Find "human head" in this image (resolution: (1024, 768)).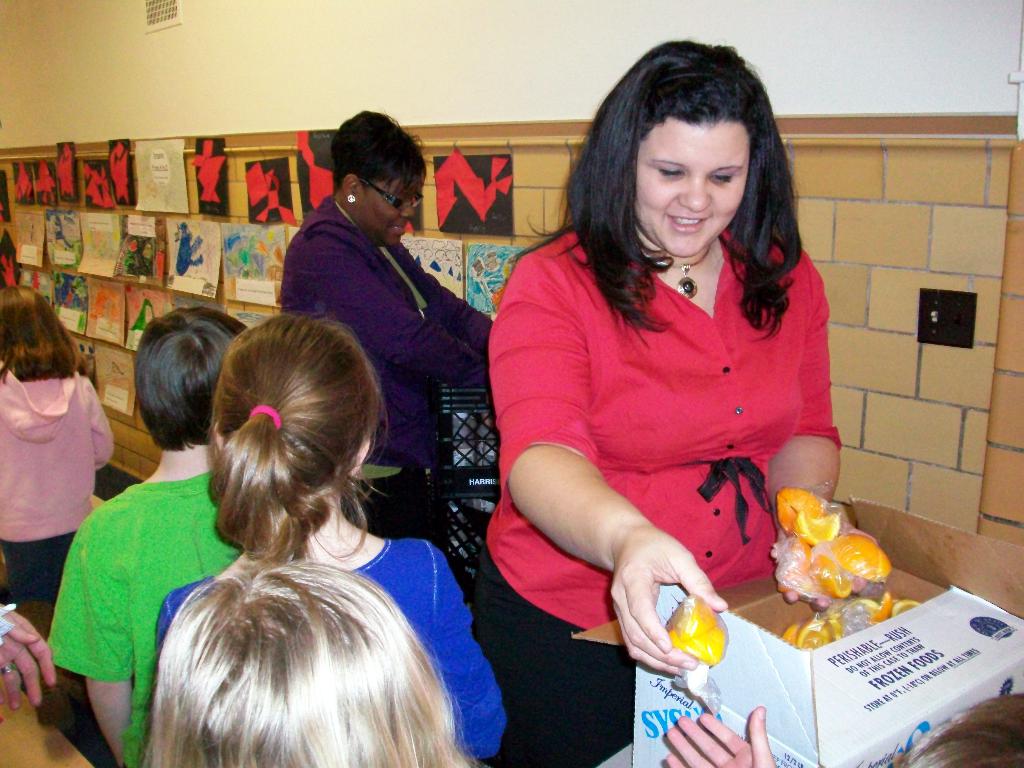
[600,40,783,260].
